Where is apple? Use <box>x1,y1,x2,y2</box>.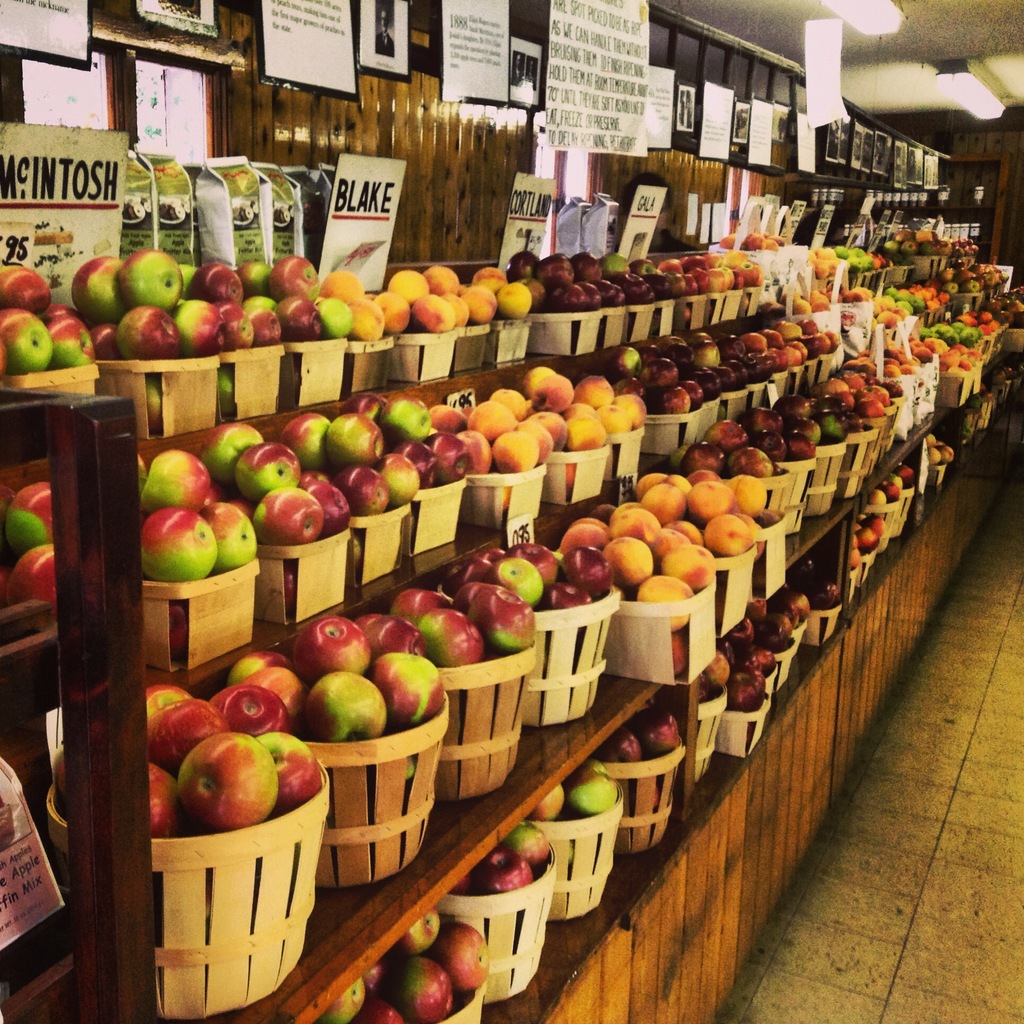
<box>504,824,547,869</box>.
